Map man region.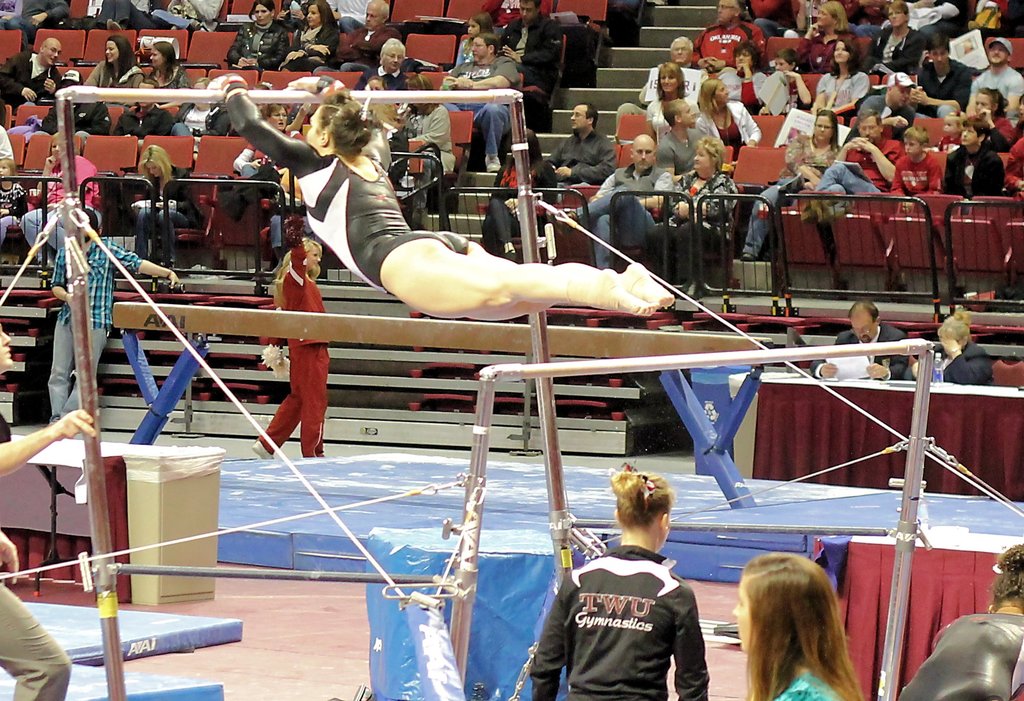
Mapped to left=686, top=0, right=765, bottom=74.
